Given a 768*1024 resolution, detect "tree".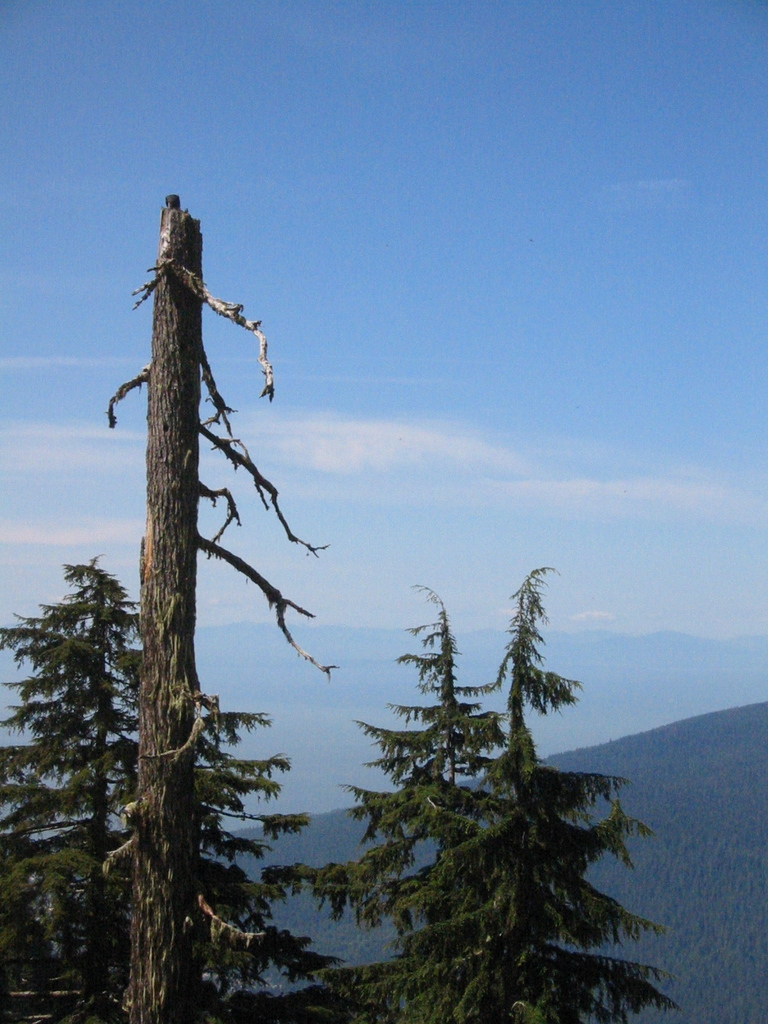
bbox=(259, 578, 506, 1023).
